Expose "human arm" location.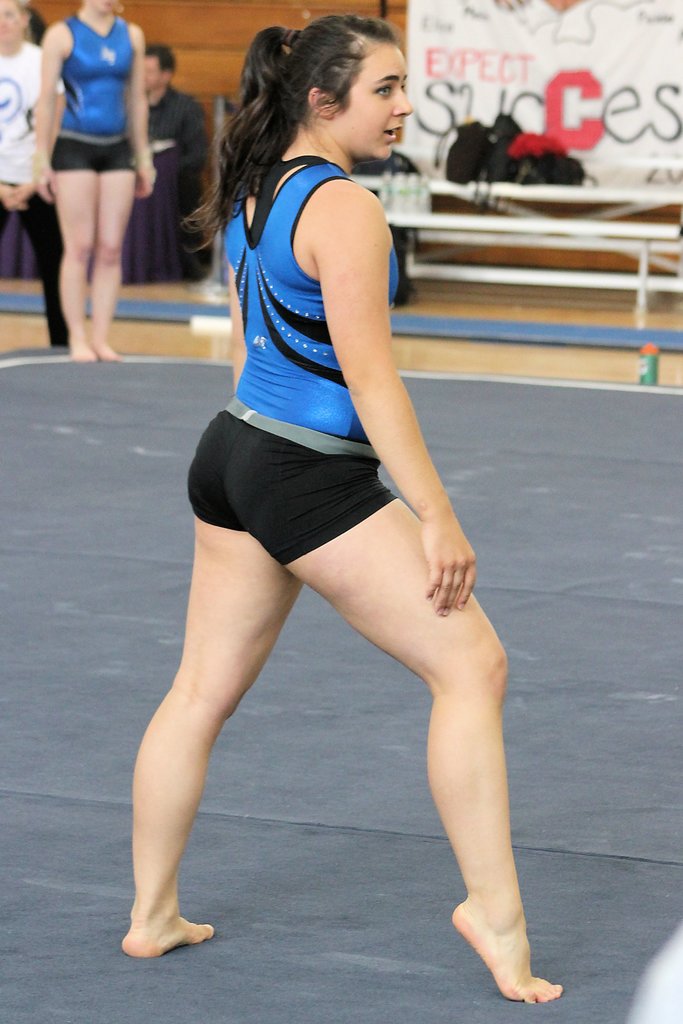
Exposed at (130, 20, 168, 207).
